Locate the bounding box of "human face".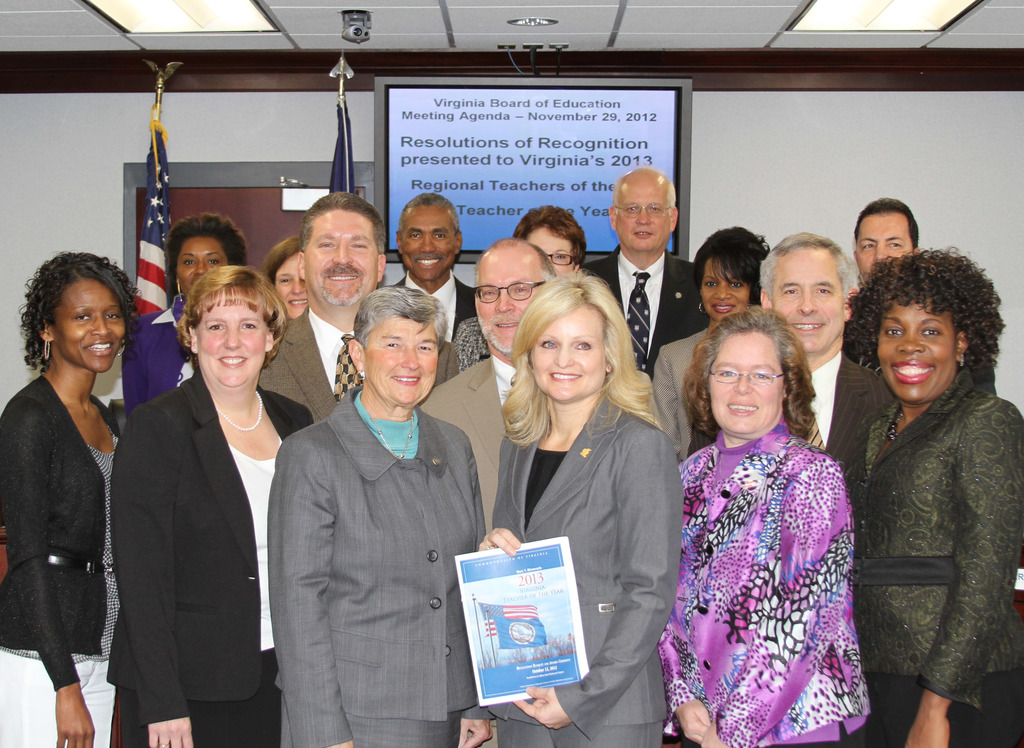
Bounding box: 47, 279, 125, 368.
